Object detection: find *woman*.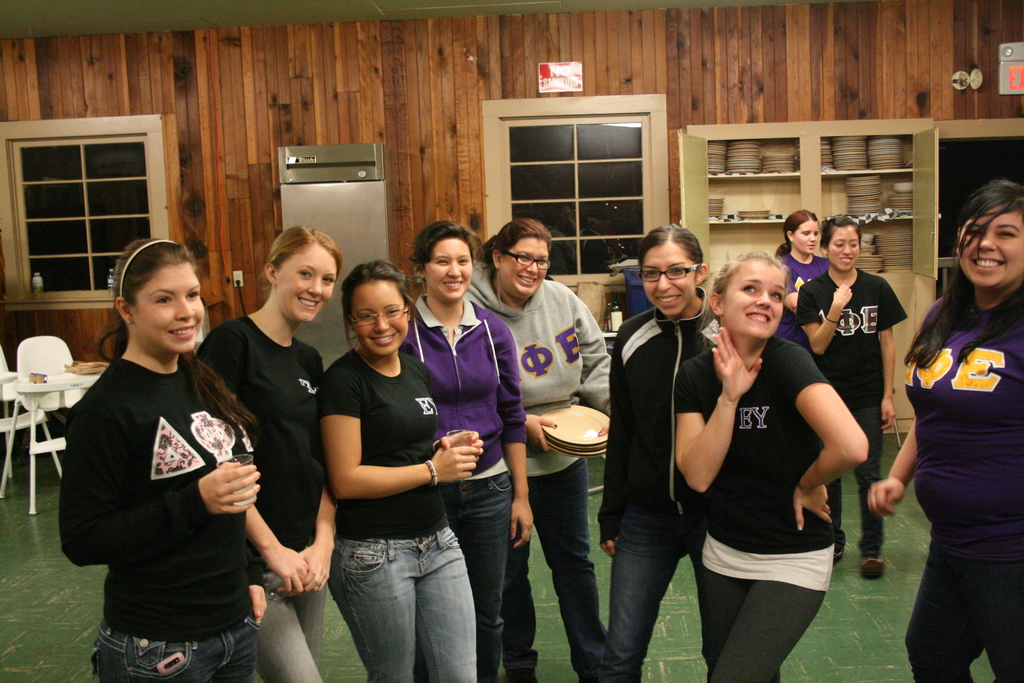
box=[876, 178, 1023, 682].
